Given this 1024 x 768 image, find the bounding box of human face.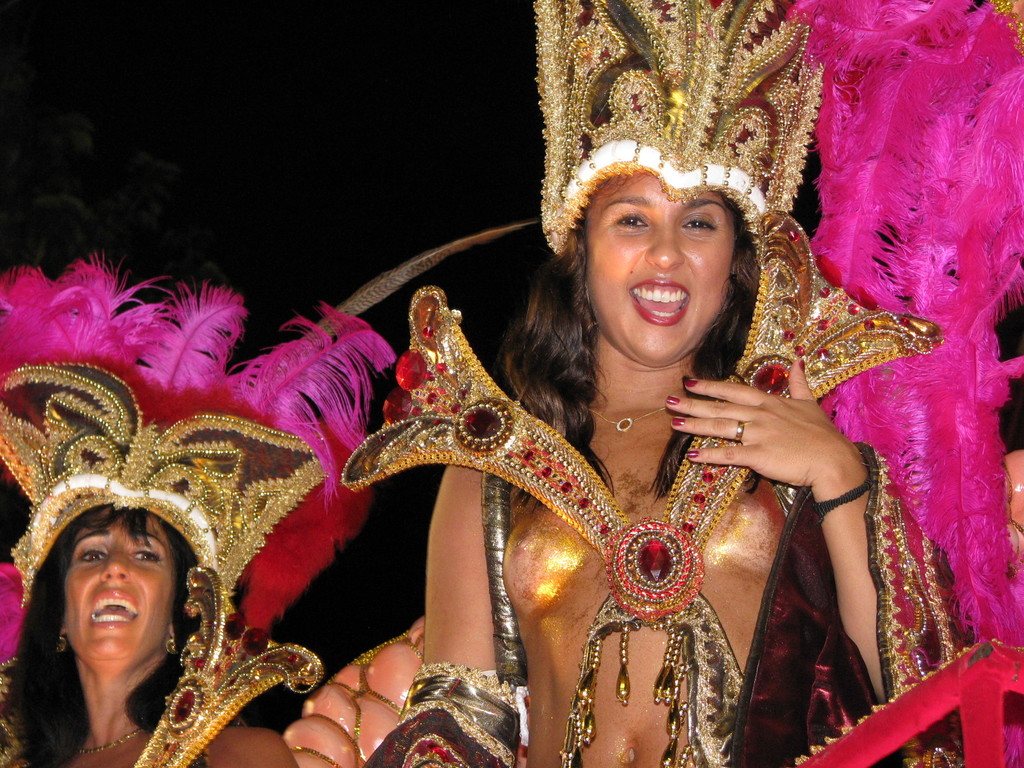
<box>587,176,740,367</box>.
